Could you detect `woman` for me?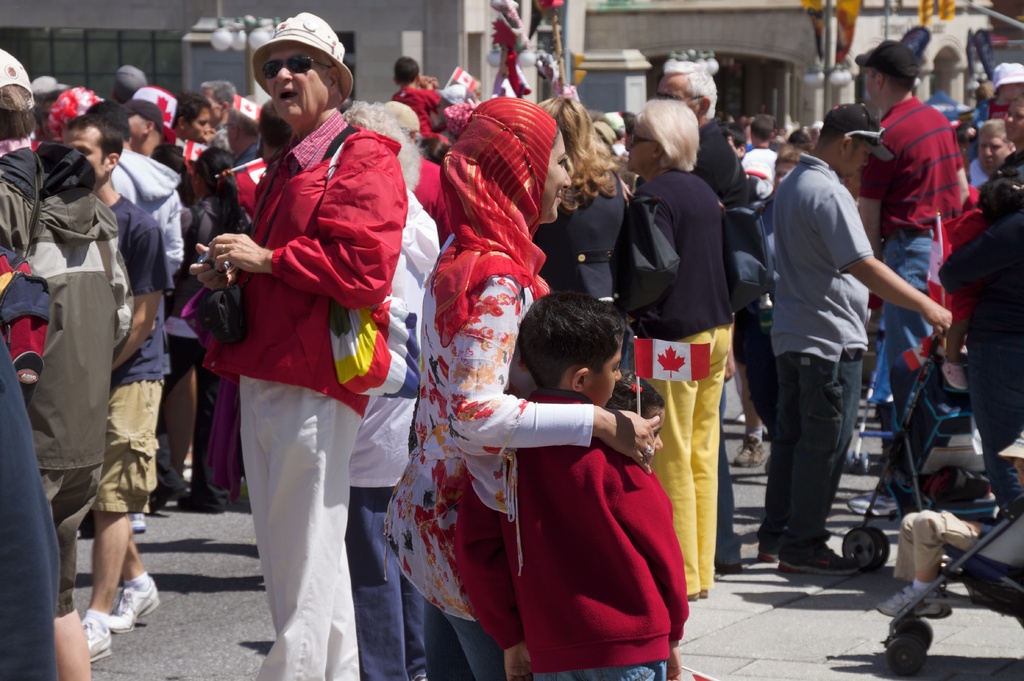
Detection result: [x1=161, y1=146, x2=253, y2=519].
